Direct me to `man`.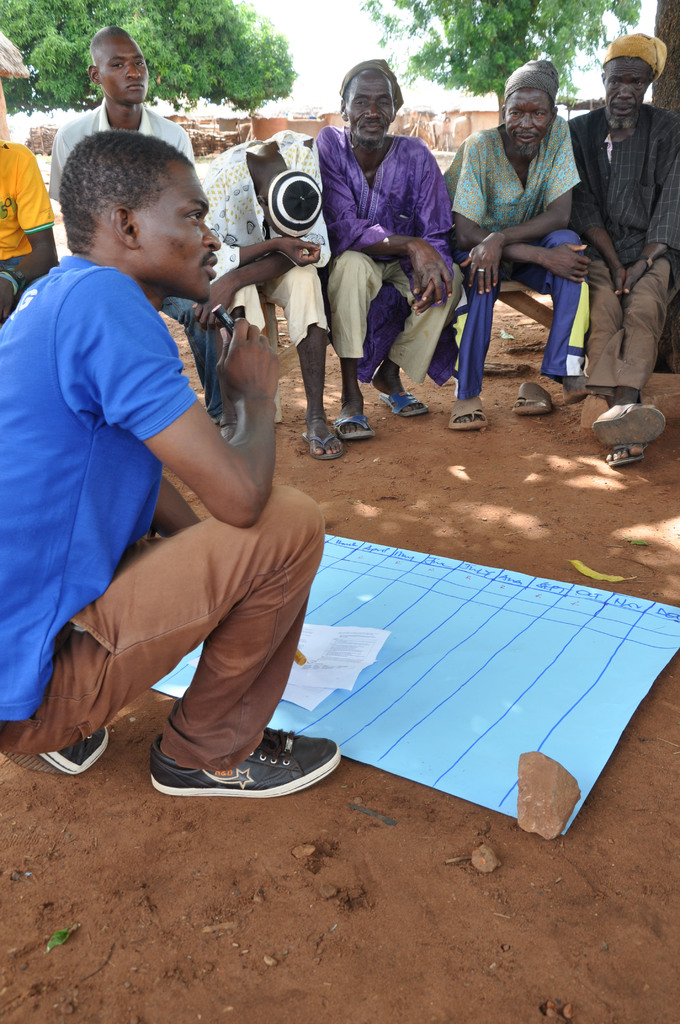
Direction: box(315, 56, 467, 422).
